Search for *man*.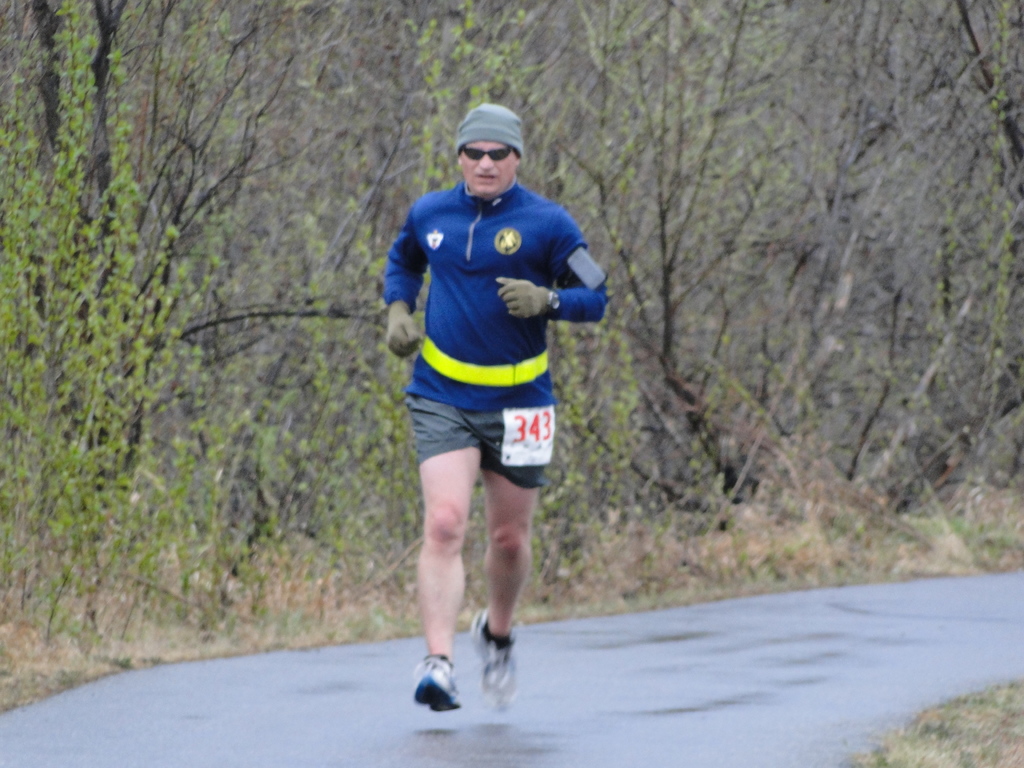
Found at (left=361, top=100, right=591, bottom=697).
